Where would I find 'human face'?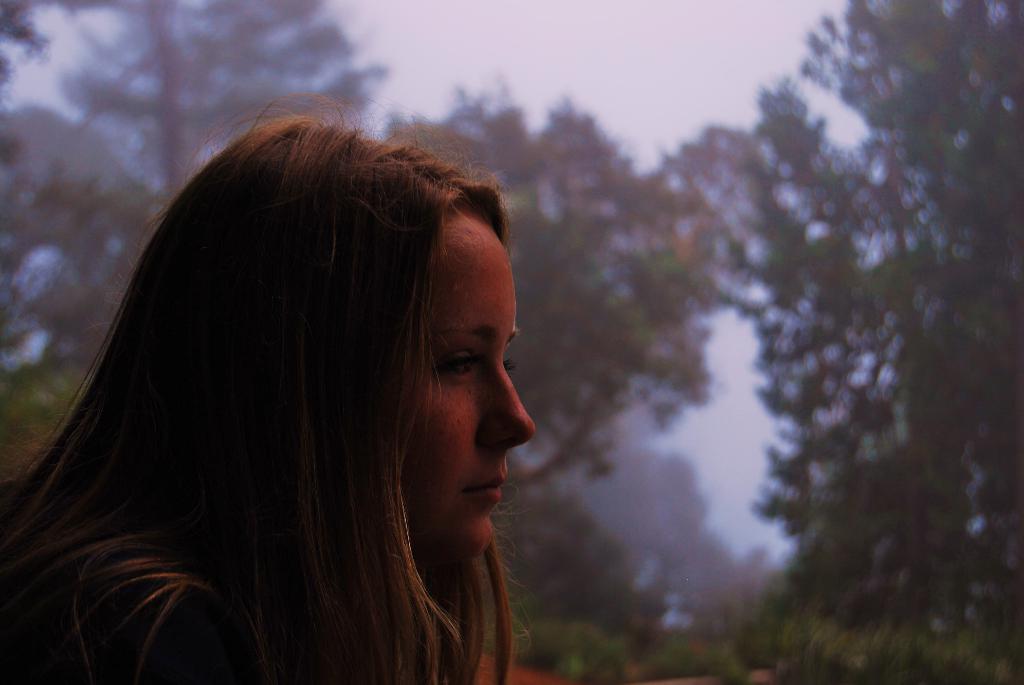
At locate(397, 209, 538, 562).
